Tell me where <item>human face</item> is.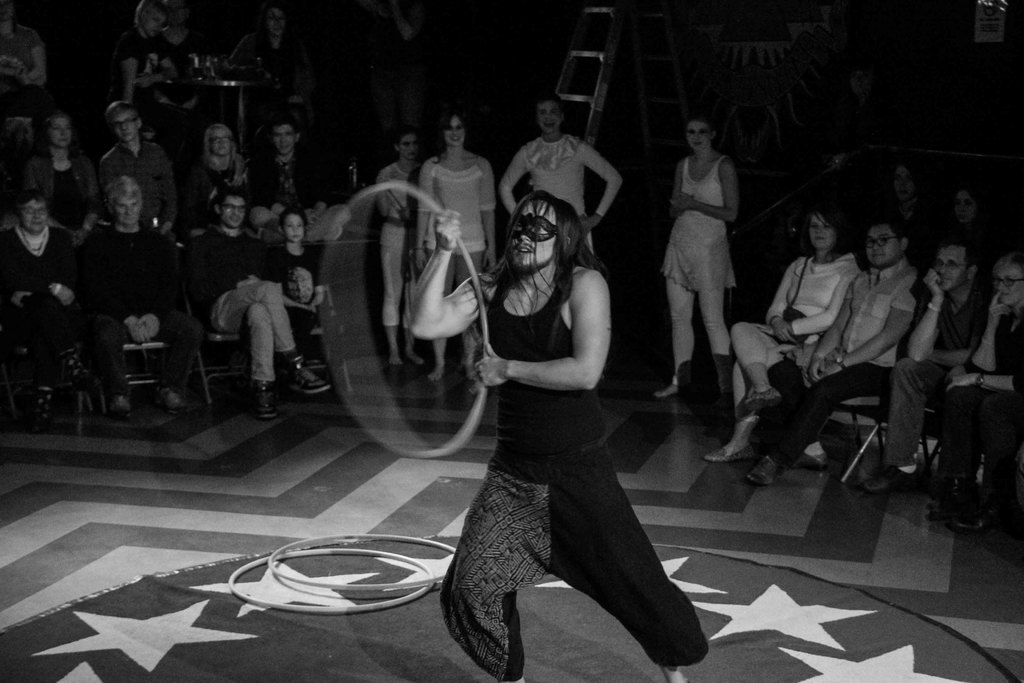
<item>human face</item> is at 220, 198, 246, 227.
